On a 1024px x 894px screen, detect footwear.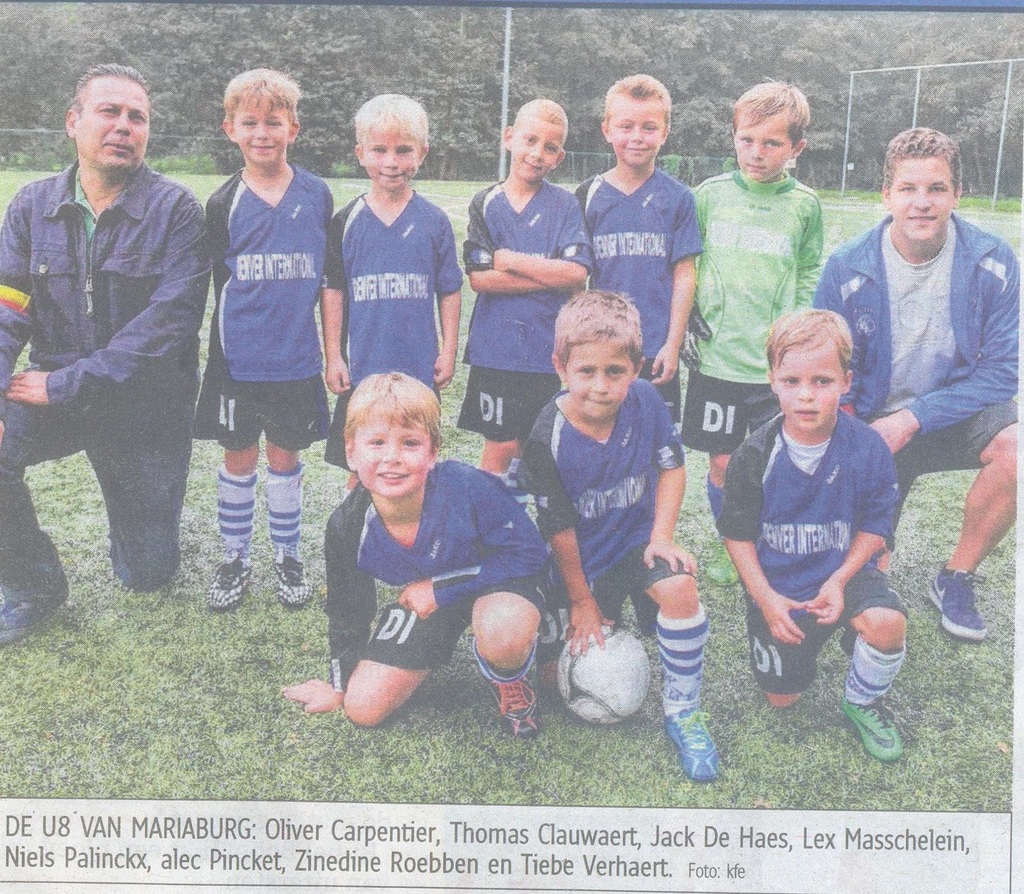
Rect(928, 562, 988, 644).
